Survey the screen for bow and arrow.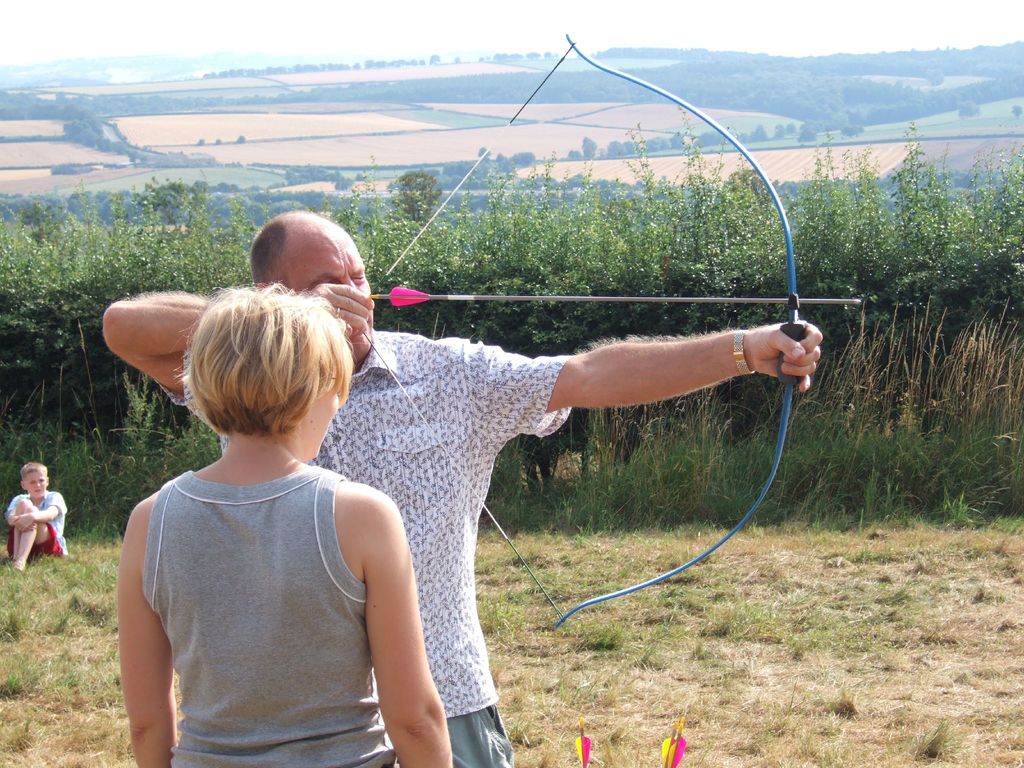
Survey found: 356:29:862:630.
